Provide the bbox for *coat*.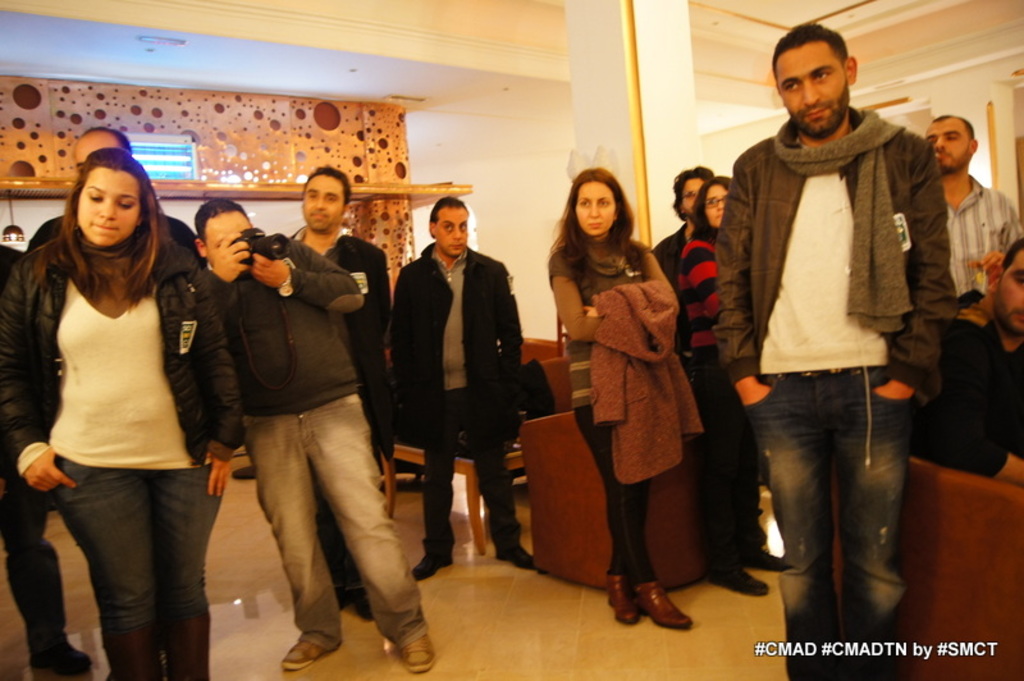
locate(393, 244, 516, 433).
